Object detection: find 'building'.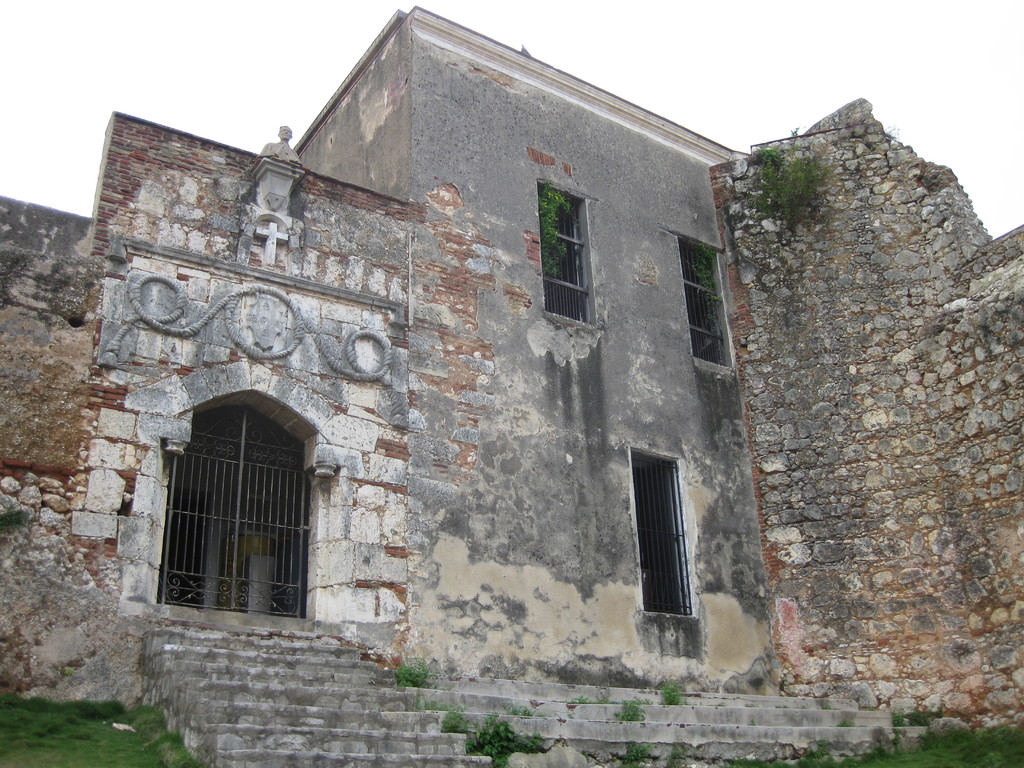
box=[0, 4, 771, 688].
